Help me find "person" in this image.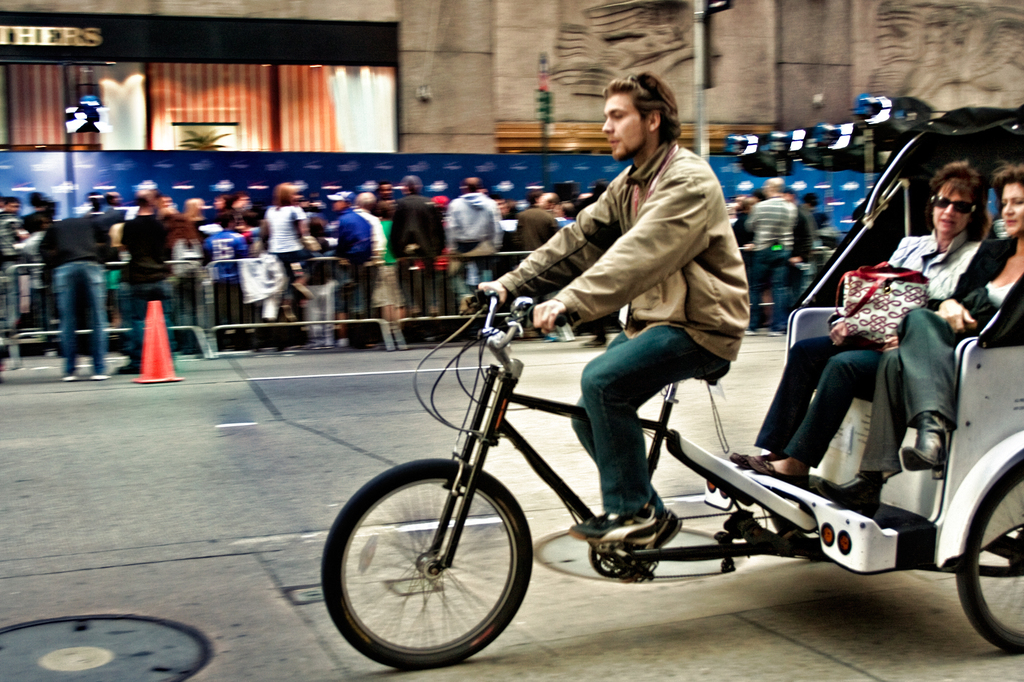
Found it: box=[730, 163, 995, 491].
